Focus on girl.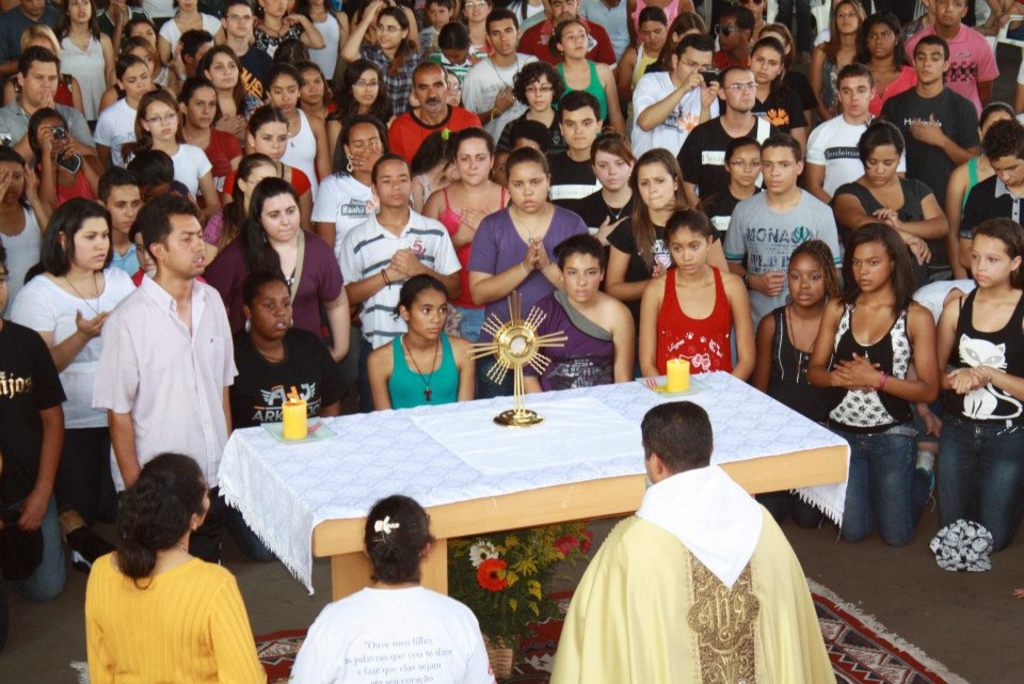
Focused at 338/0/422/113.
